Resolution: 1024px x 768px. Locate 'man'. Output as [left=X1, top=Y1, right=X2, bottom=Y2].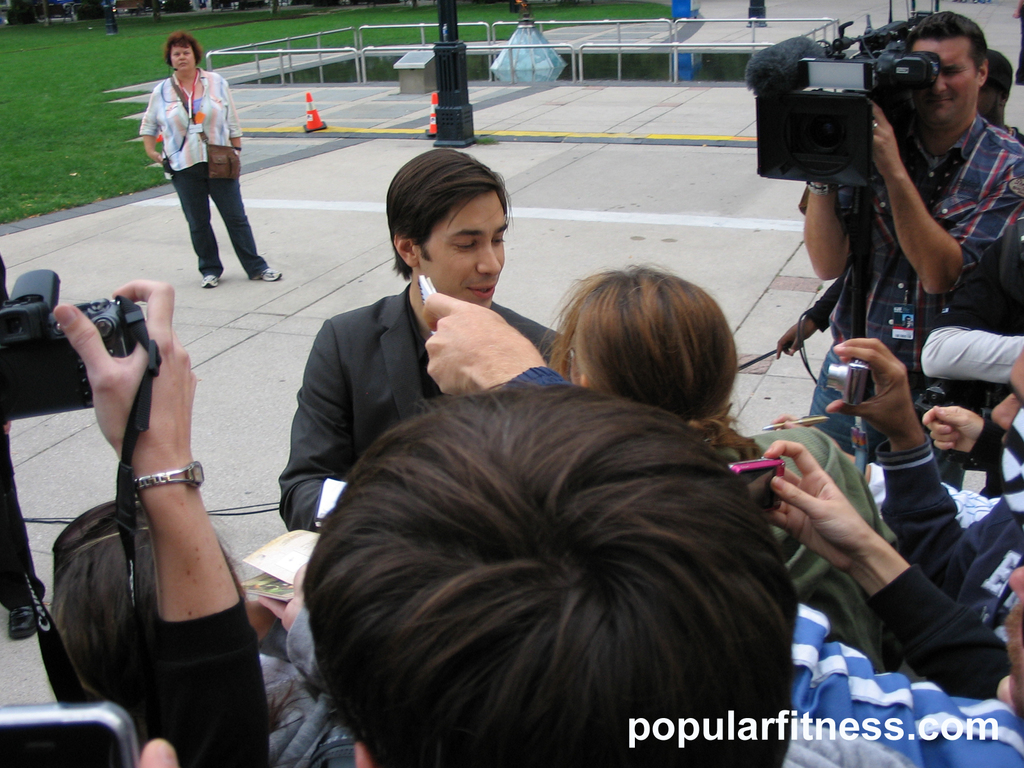
[left=827, top=345, right=1023, bottom=680].
